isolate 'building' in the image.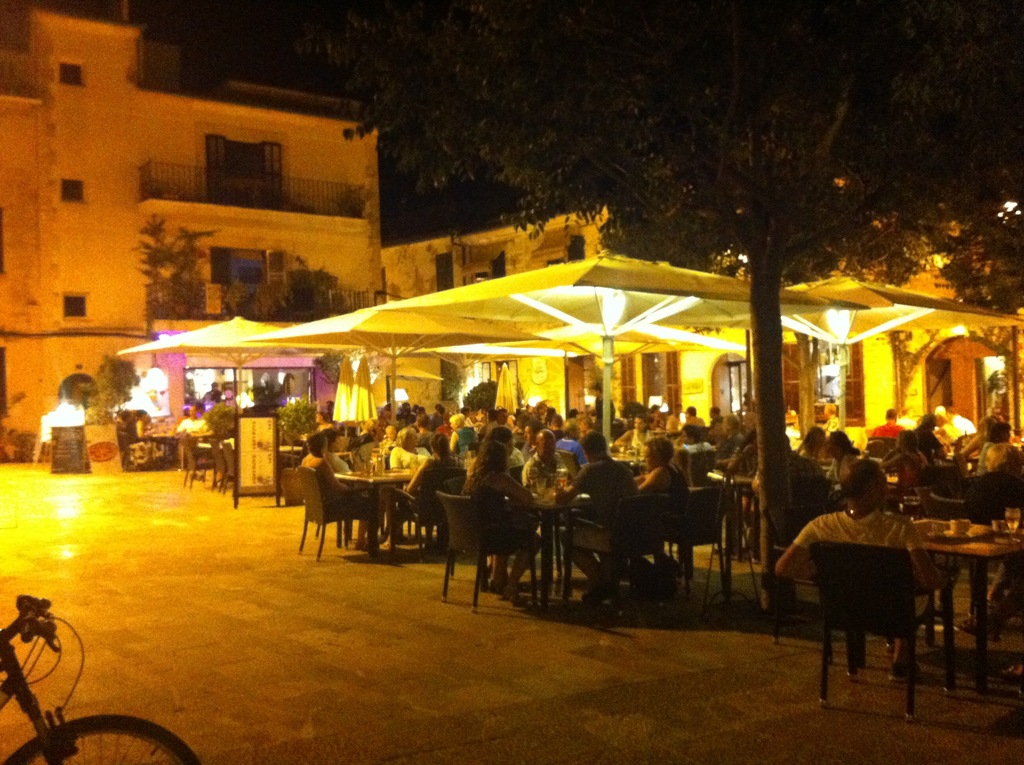
Isolated region: locate(0, 0, 1023, 462).
